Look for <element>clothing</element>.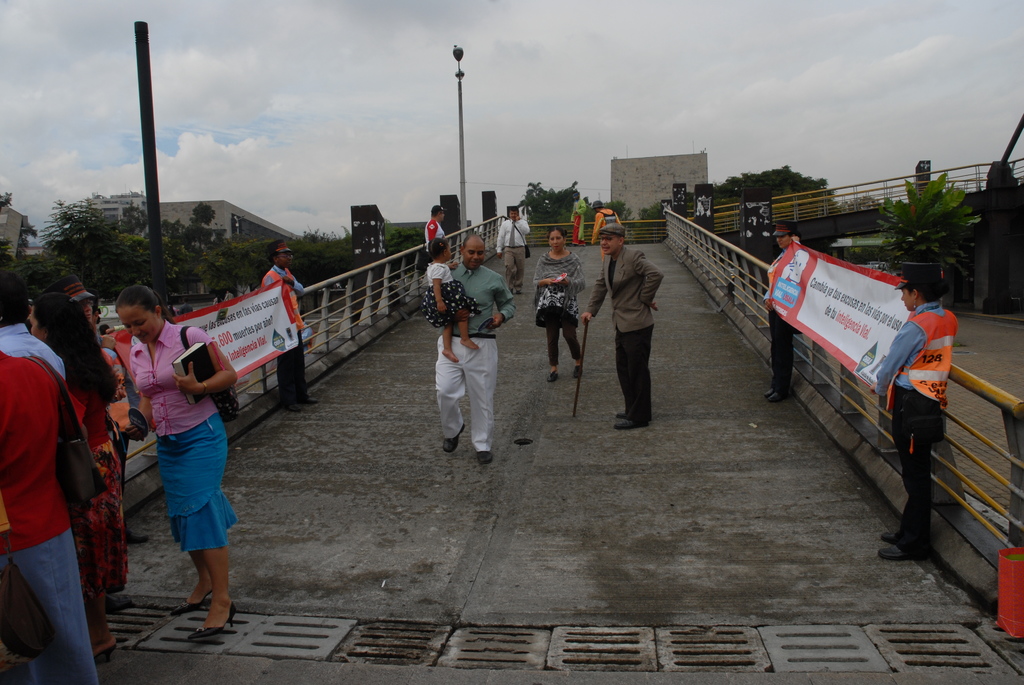
Found: {"x1": 530, "y1": 246, "x2": 588, "y2": 359}.
